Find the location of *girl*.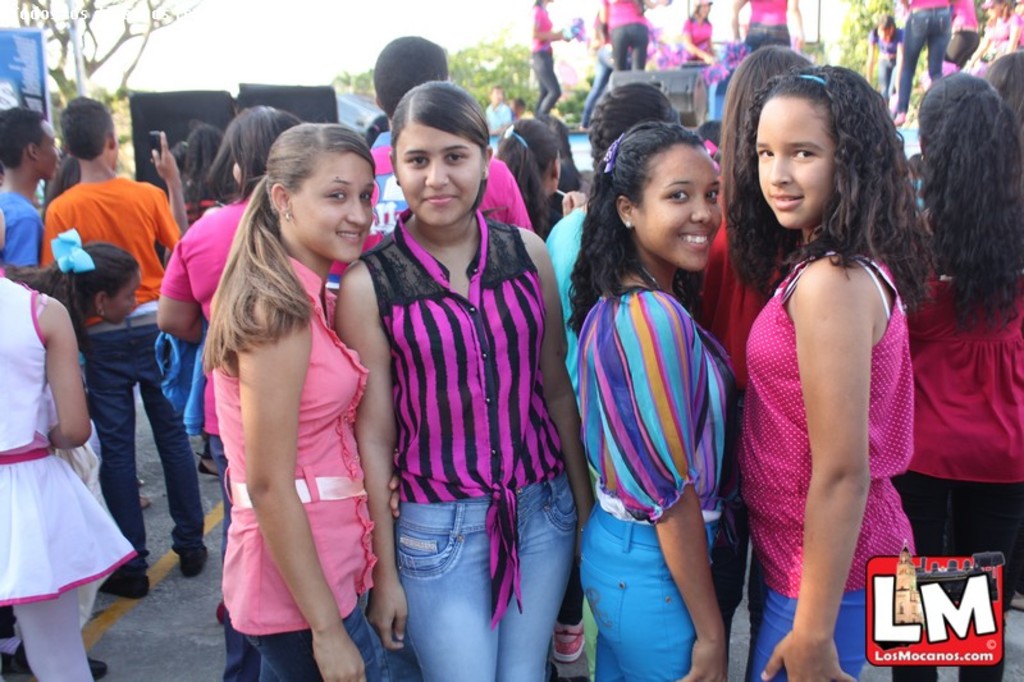
Location: locate(600, 0, 658, 69).
